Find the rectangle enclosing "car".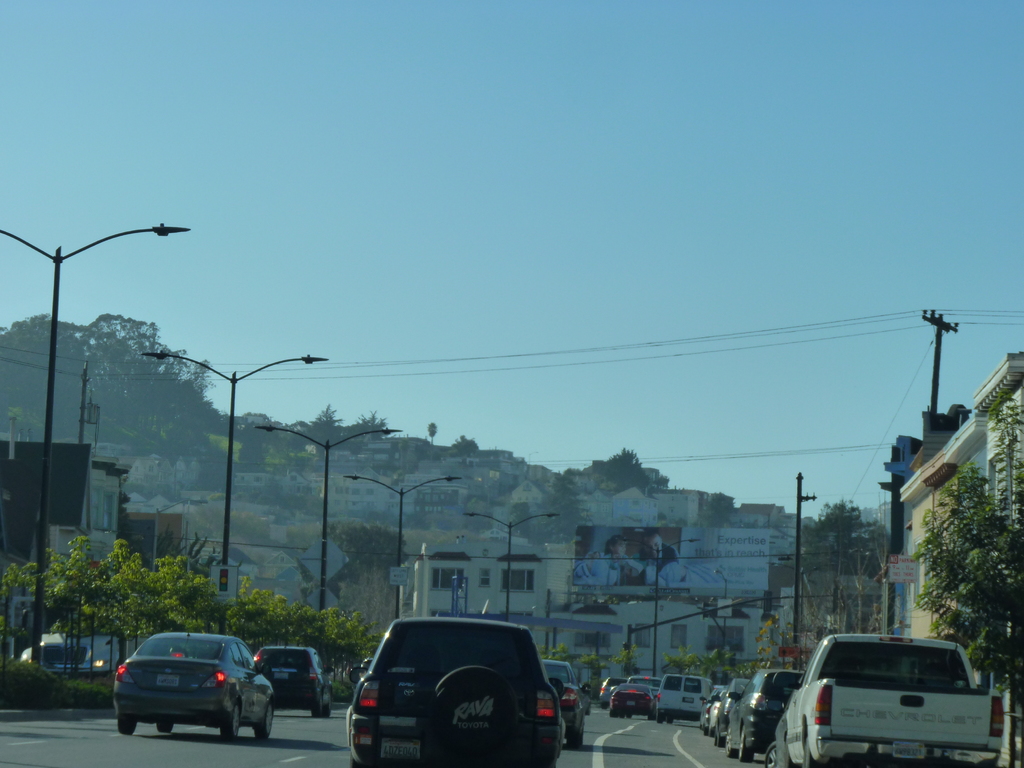
(711,685,726,736).
